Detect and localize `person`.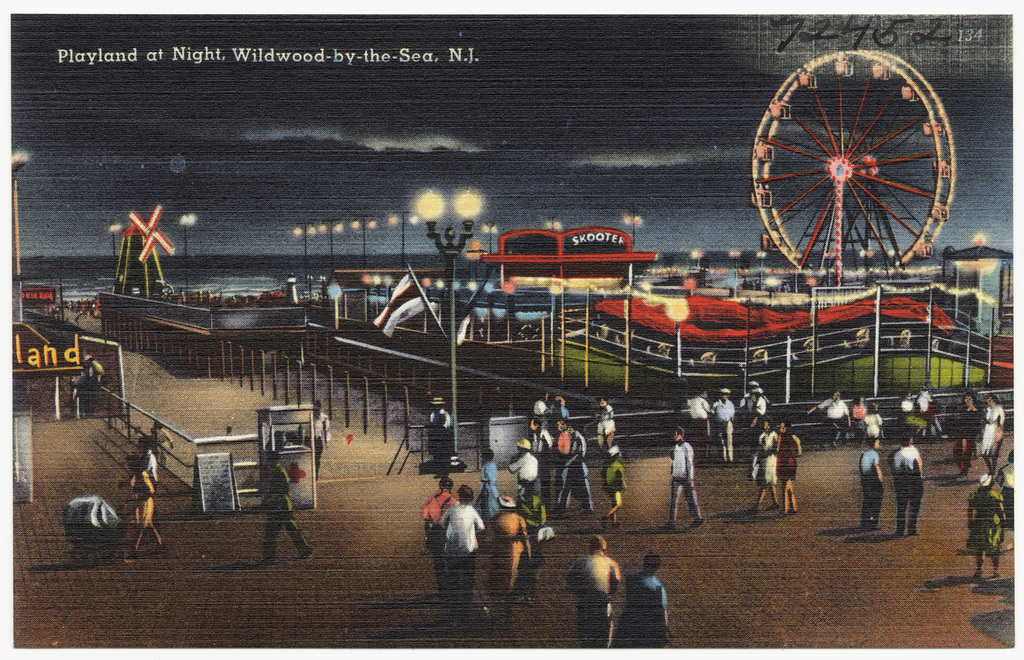
Localized at {"left": 501, "top": 442, "right": 543, "bottom": 502}.
